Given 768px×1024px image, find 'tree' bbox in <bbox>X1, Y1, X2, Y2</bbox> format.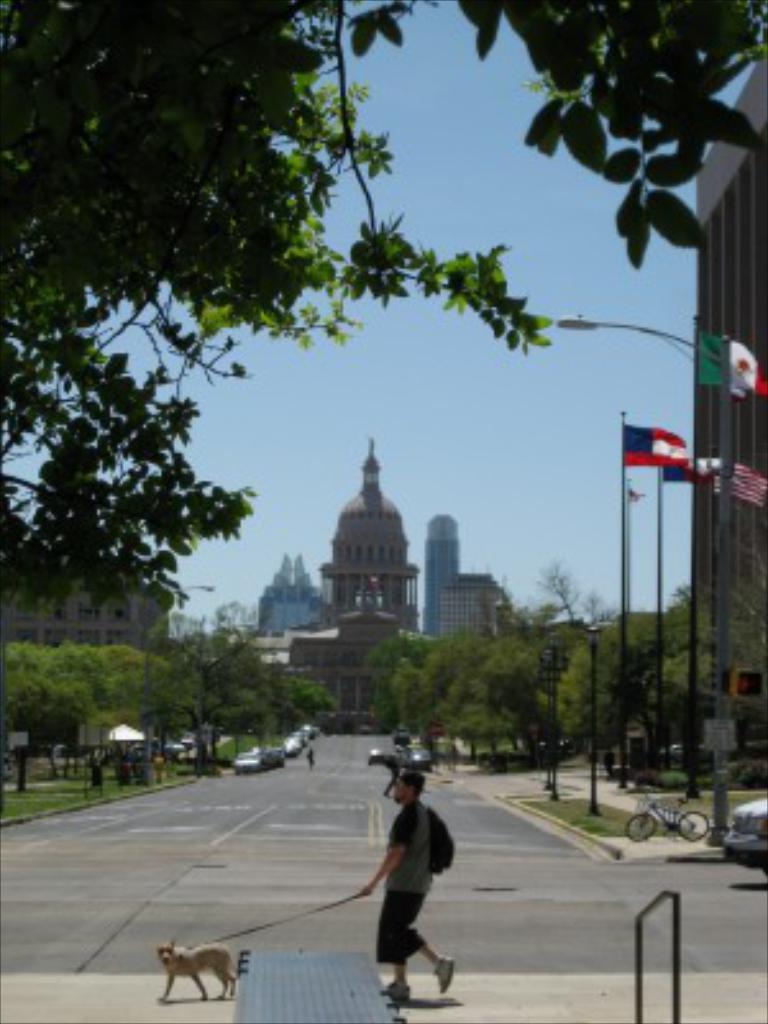
<bbox>261, 660, 307, 748</bbox>.
